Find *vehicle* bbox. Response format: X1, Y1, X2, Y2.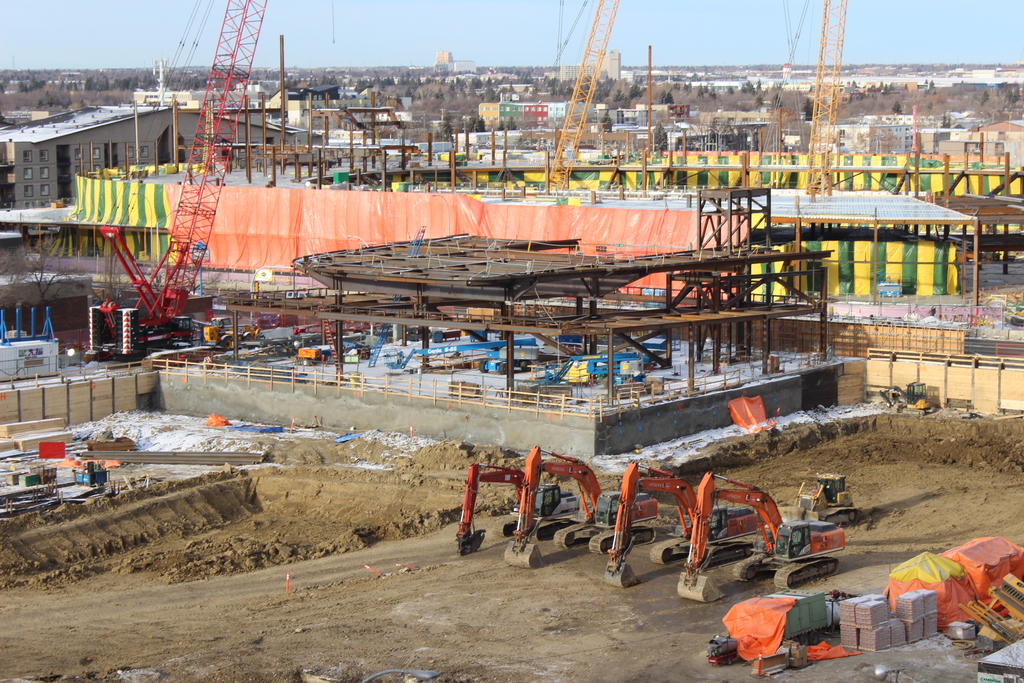
448, 463, 578, 555.
